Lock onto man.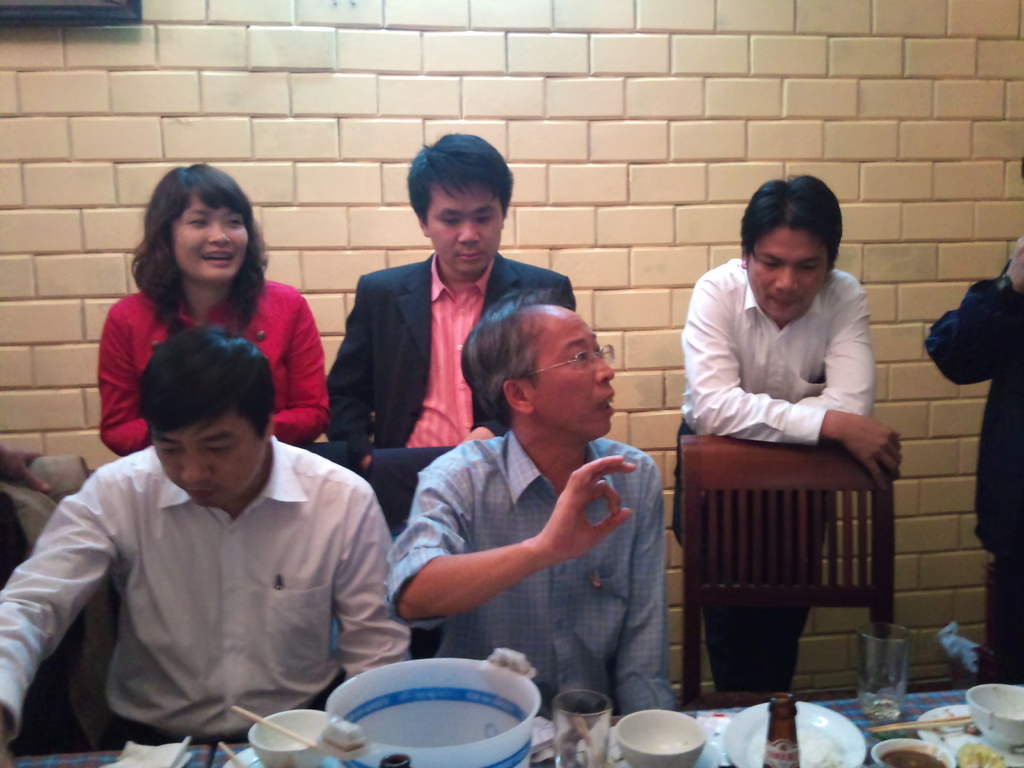
Locked: x1=21, y1=309, x2=419, y2=767.
